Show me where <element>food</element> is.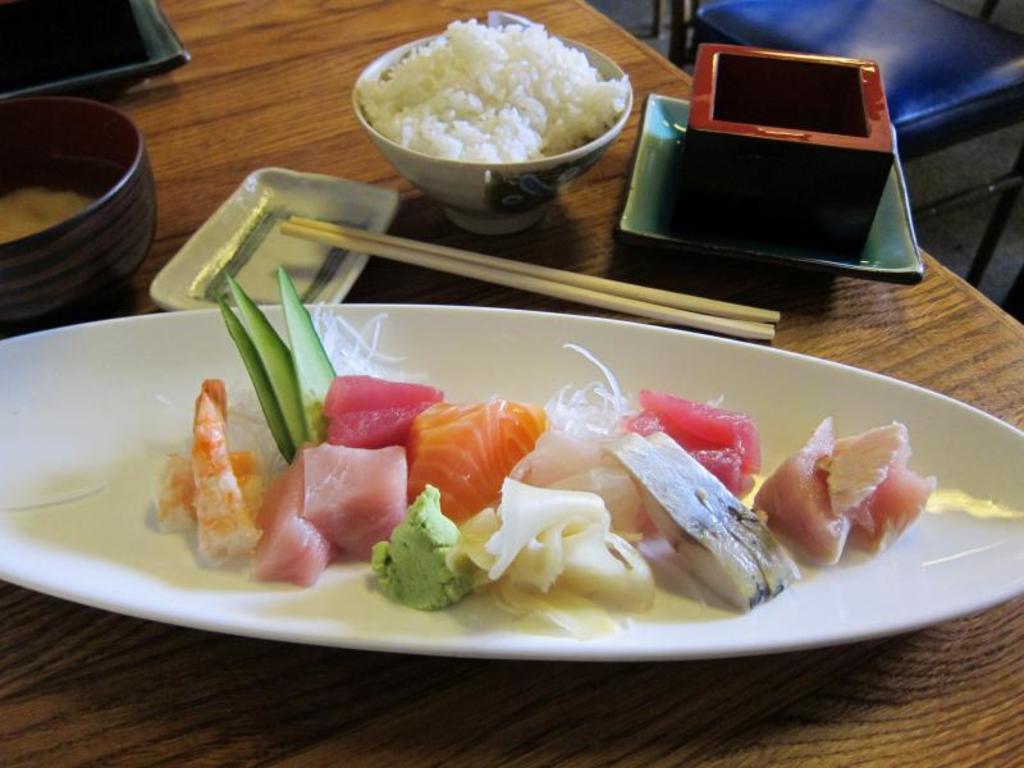
<element>food</element> is at left=755, top=407, right=927, bottom=582.
